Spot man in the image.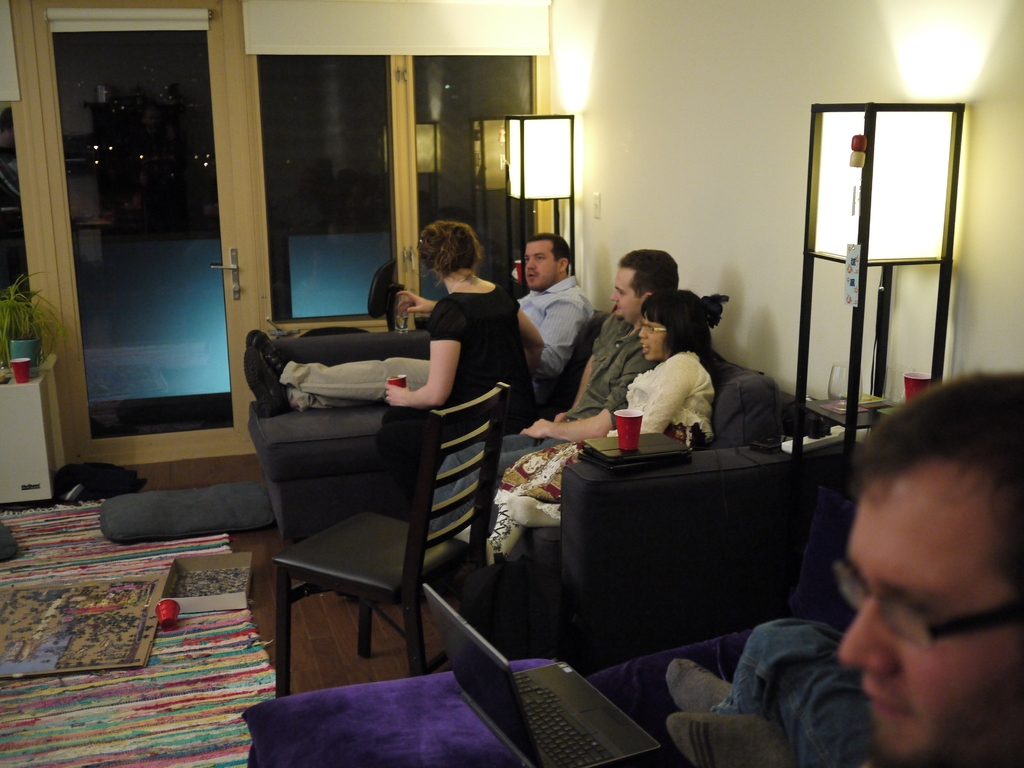
man found at <box>246,225,594,410</box>.
